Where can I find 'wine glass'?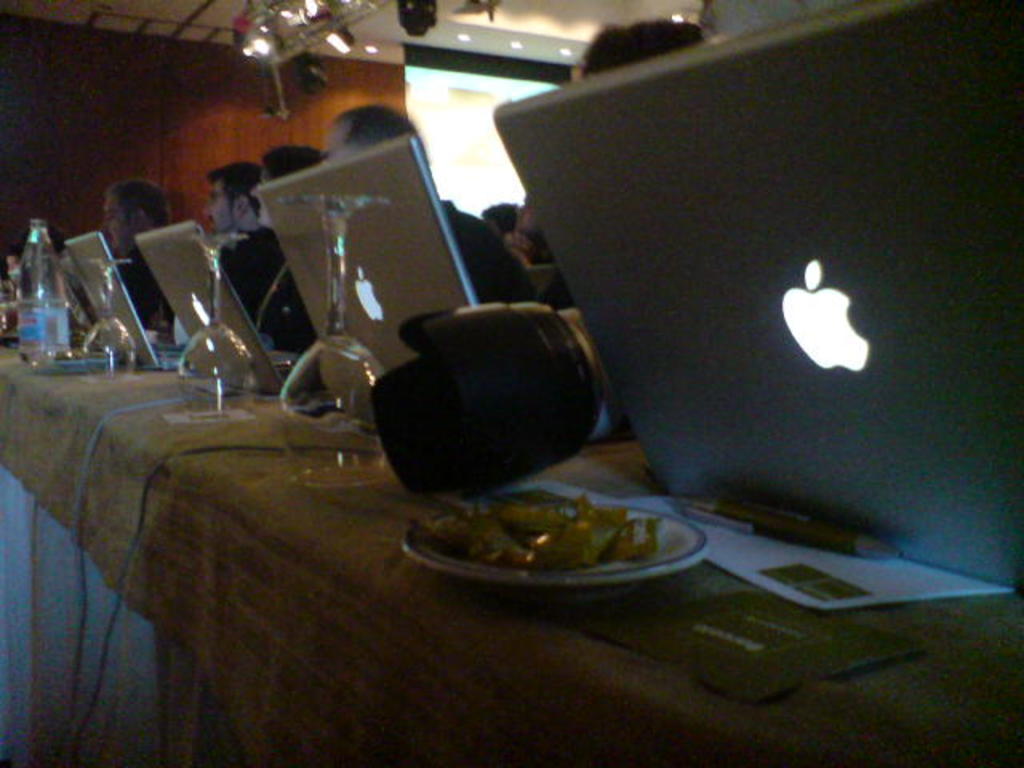
You can find it at x1=75 y1=258 x2=139 y2=376.
